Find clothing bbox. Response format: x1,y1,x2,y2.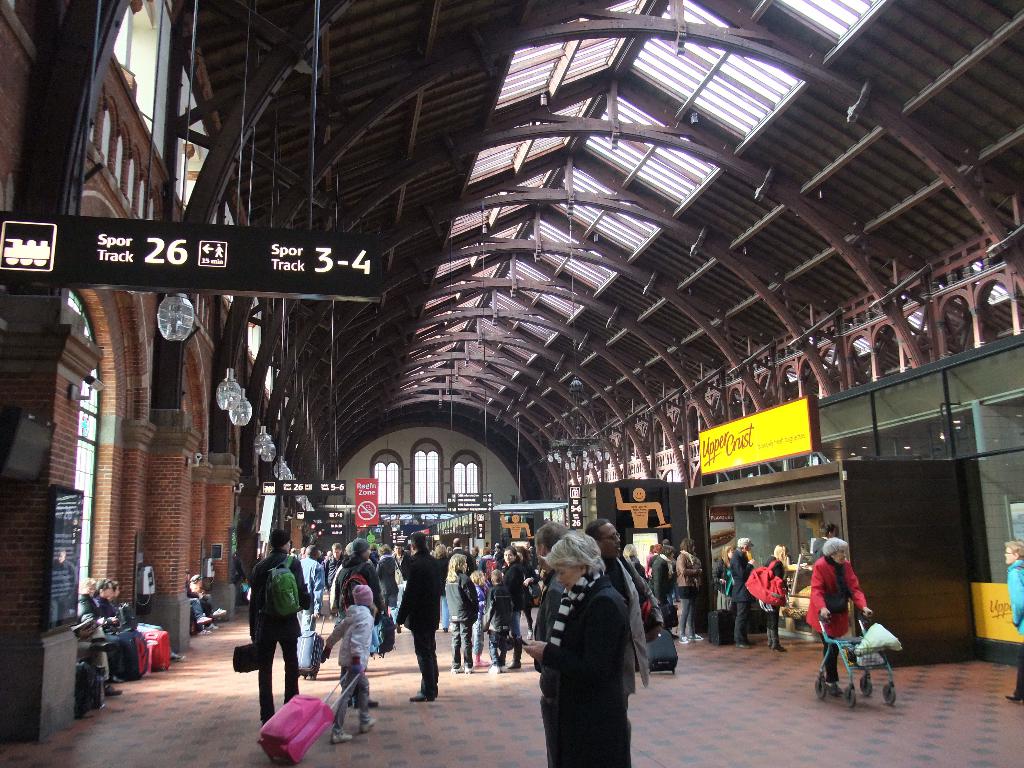
78,593,132,680.
